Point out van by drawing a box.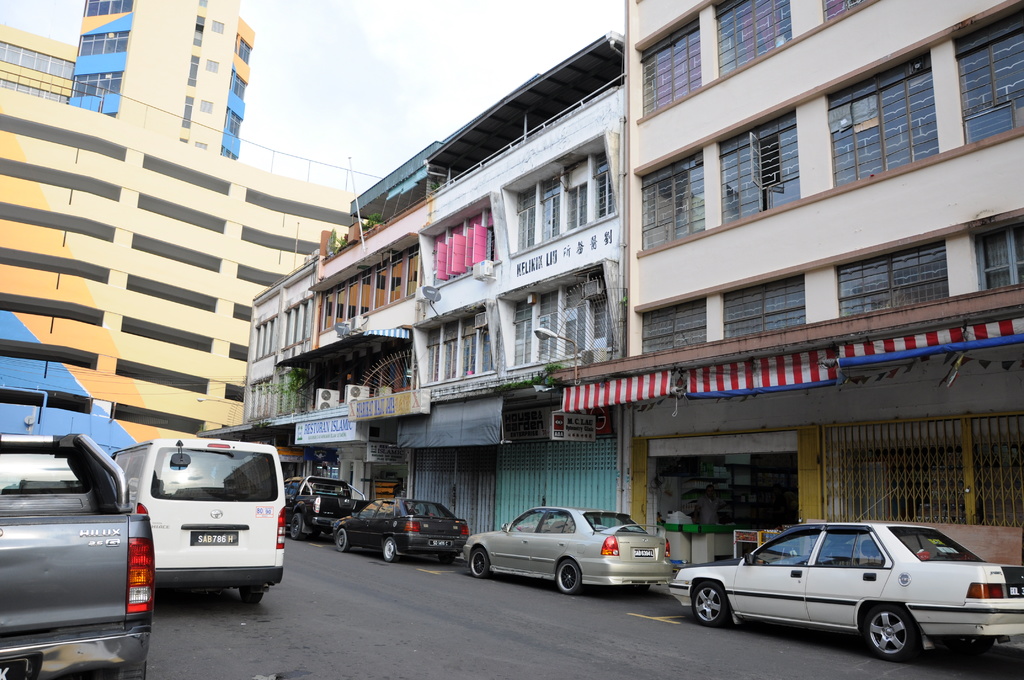
[left=0, top=432, right=154, bottom=679].
